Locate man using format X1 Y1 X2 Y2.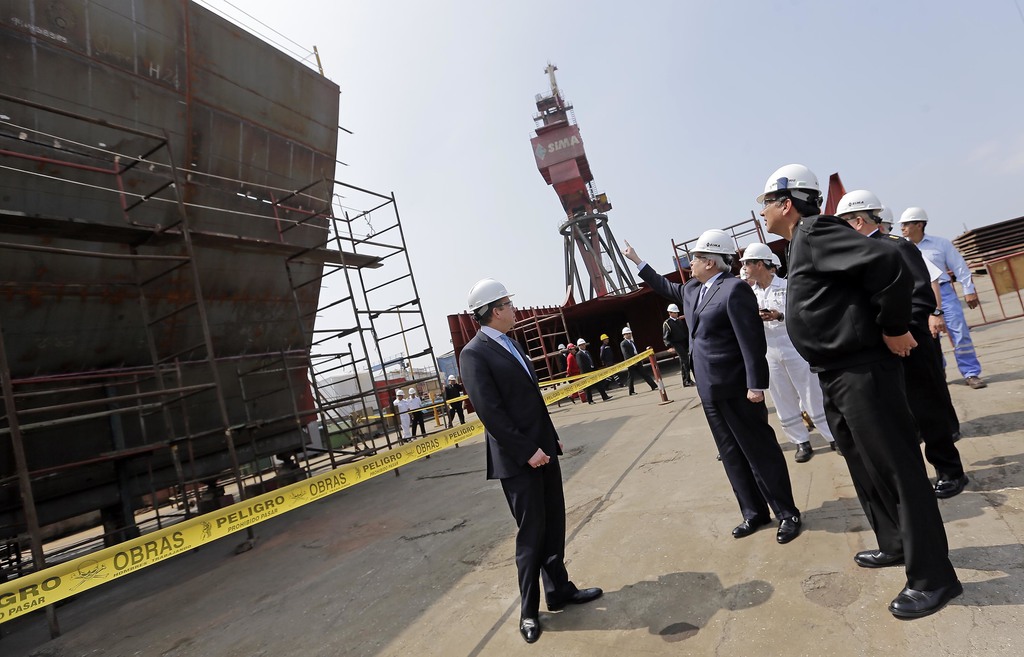
621 322 660 395.
